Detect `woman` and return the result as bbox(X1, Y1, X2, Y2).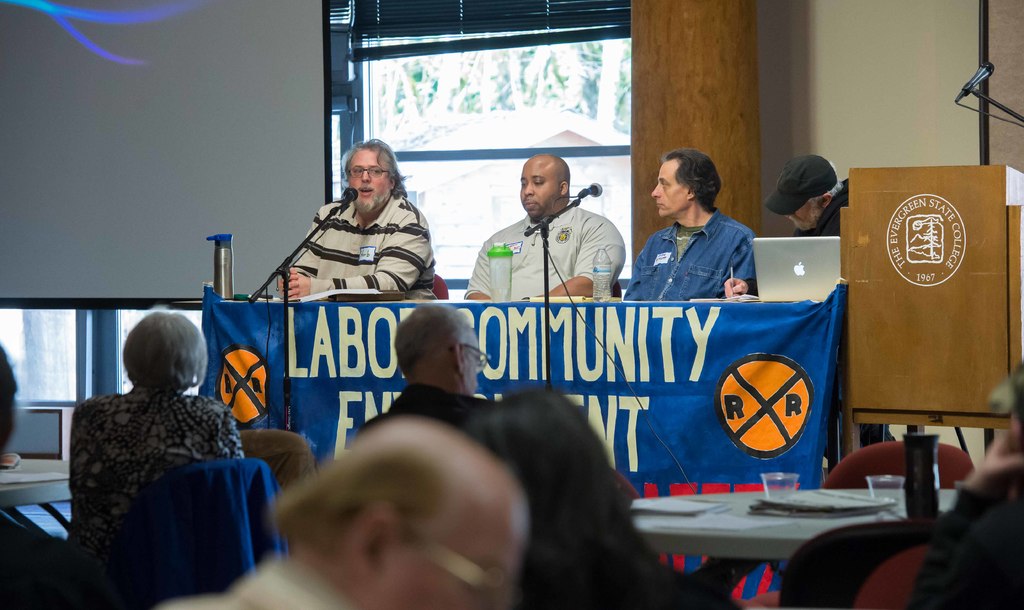
bbox(53, 286, 271, 594).
